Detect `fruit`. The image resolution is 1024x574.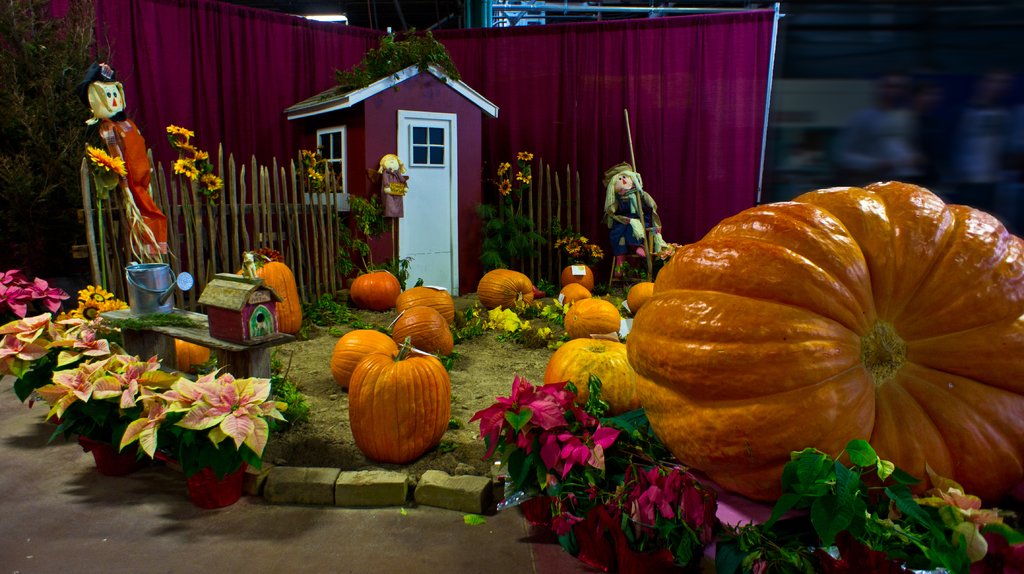
select_region(562, 298, 627, 344).
